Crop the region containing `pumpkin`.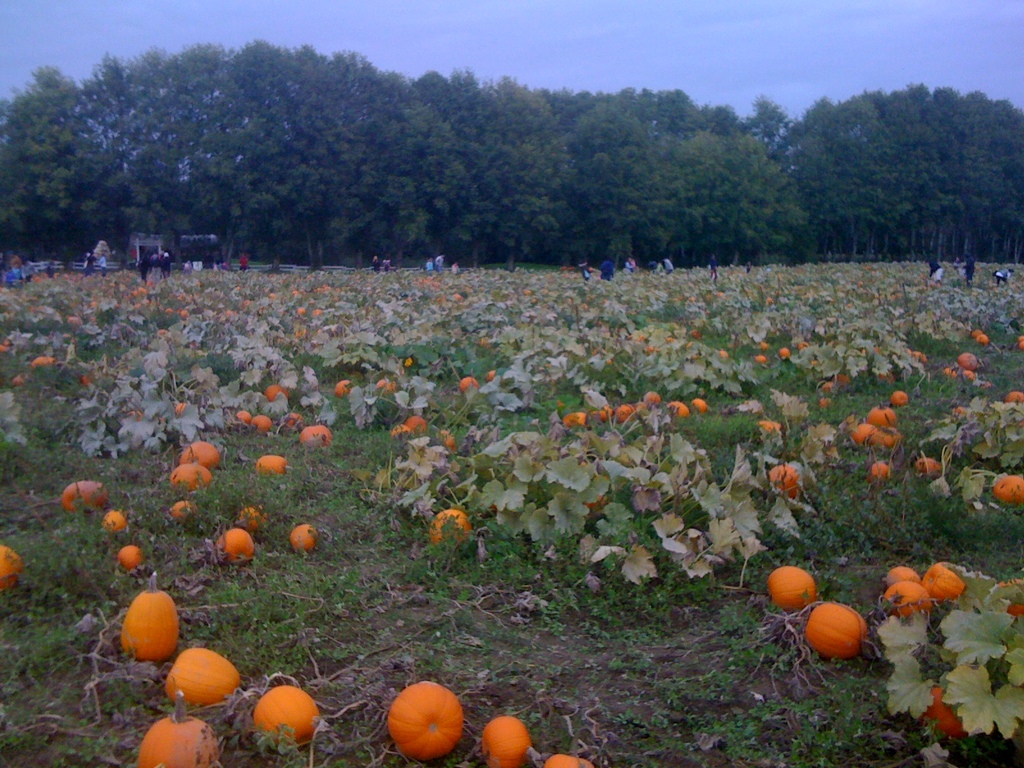
Crop region: select_region(171, 498, 201, 523).
